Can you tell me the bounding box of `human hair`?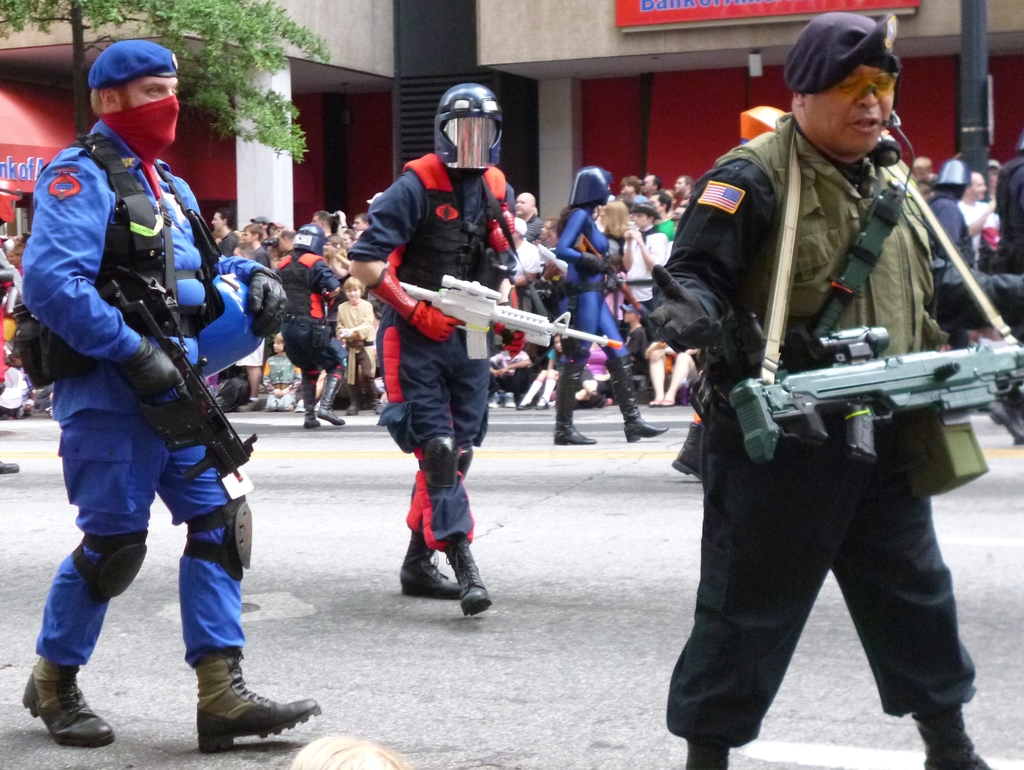
681/175/694/193.
